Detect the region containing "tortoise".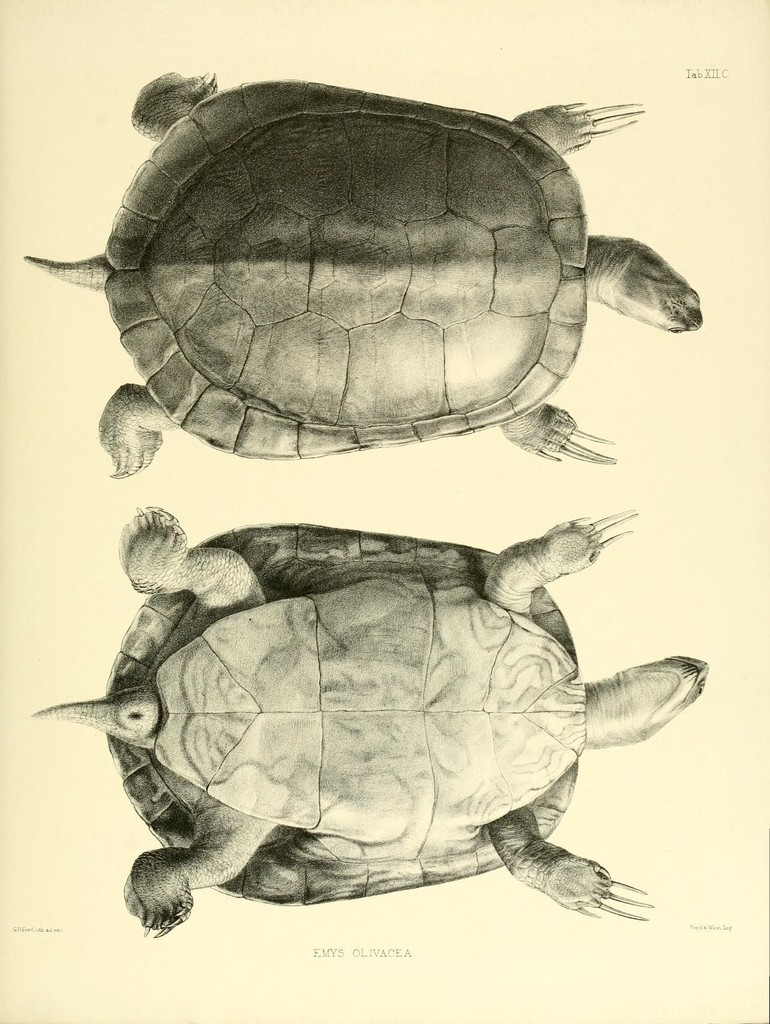
[left=19, top=68, right=708, bottom=481].
